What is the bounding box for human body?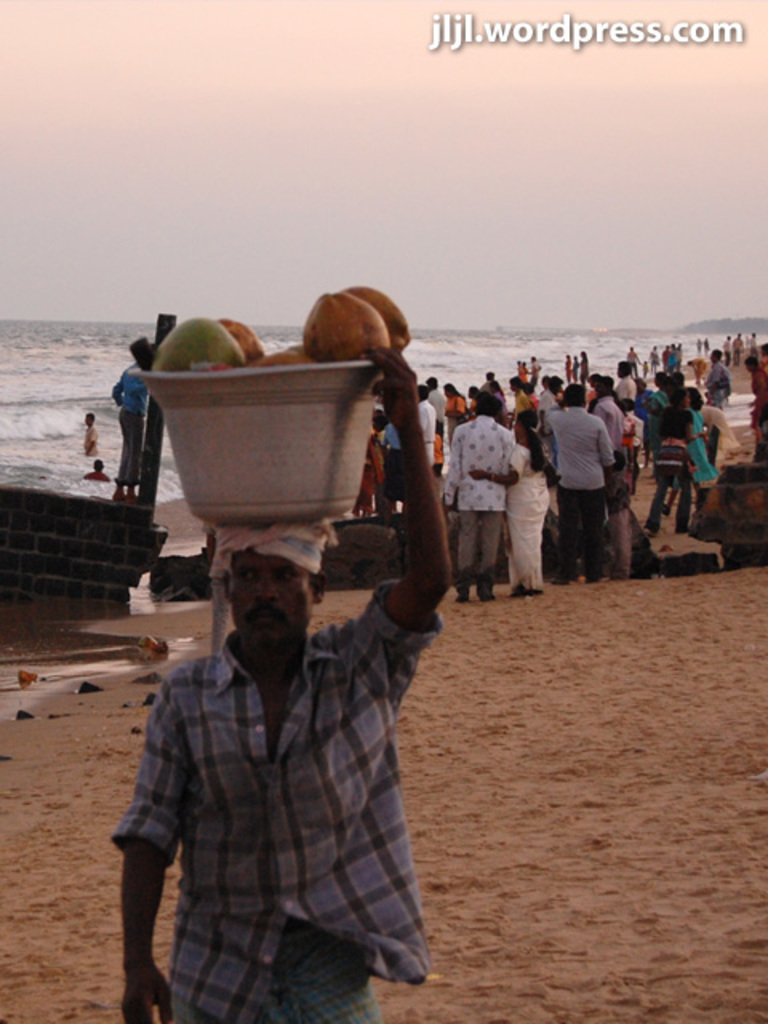
[83,422,102,461].
